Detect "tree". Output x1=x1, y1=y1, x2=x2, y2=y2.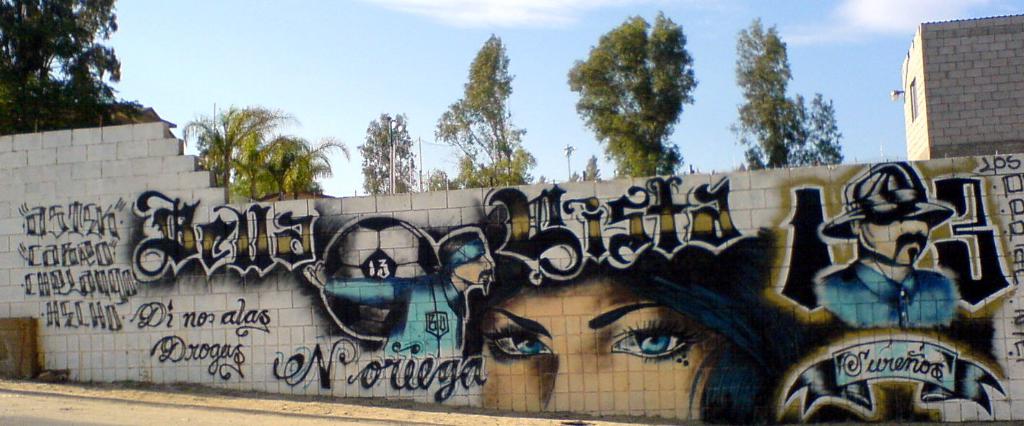
x1=276, y1=135, x2=344, y2=202.
